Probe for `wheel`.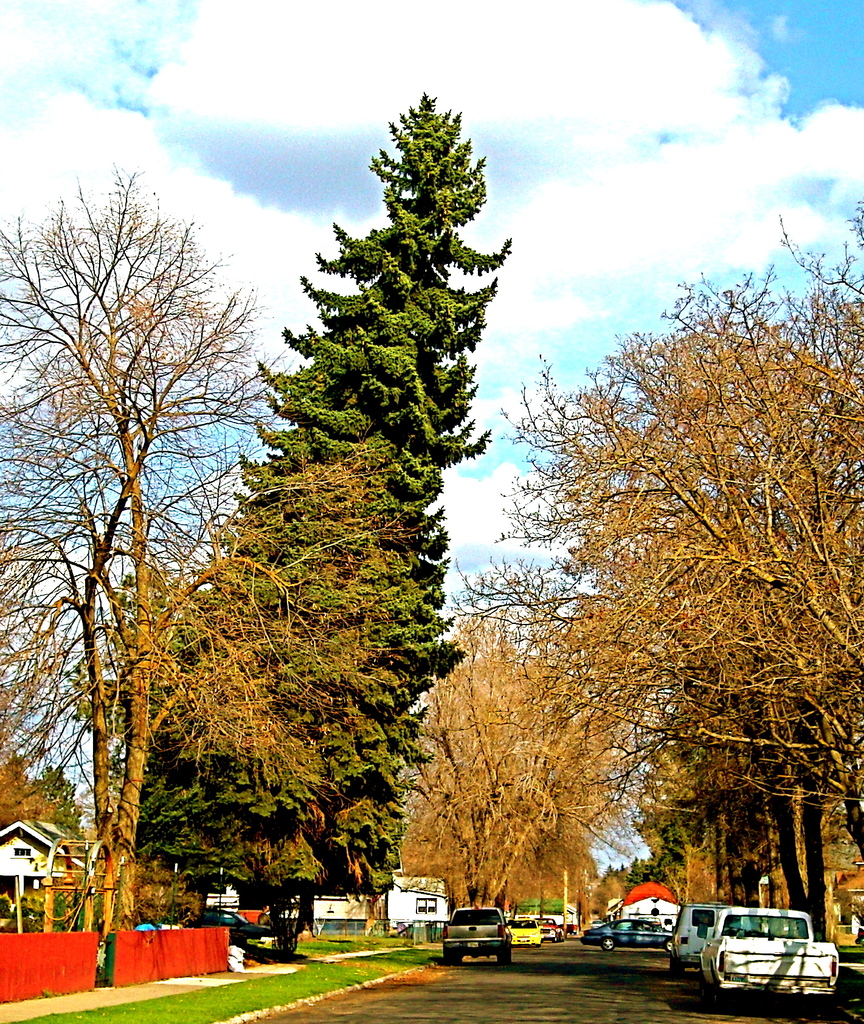
Probe result: x1=442, y1=952, x2=448, y2=966.
